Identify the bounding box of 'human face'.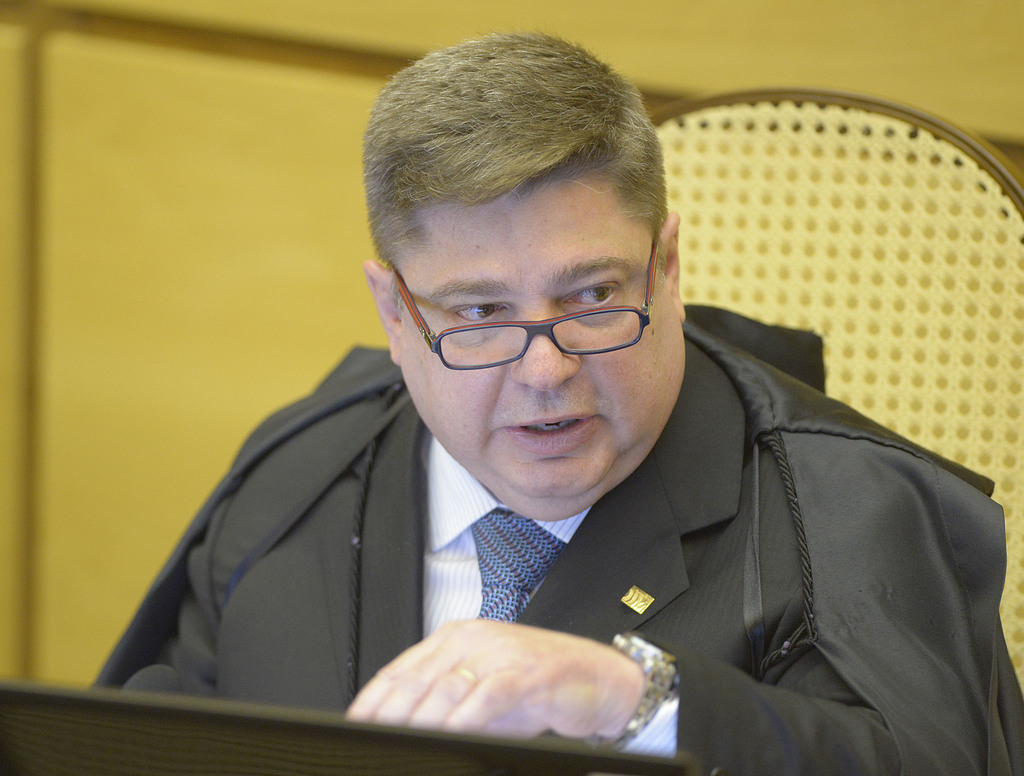
[392, 165, 690, 523].
